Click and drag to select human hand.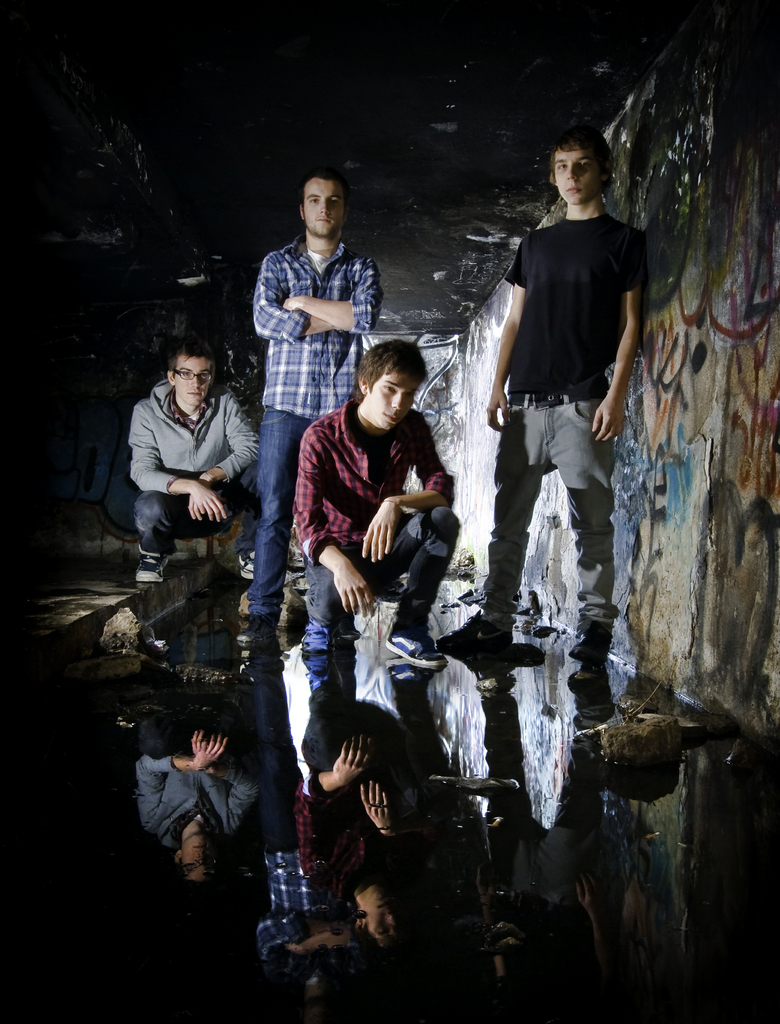
Selection: 184, 498, 200, 517.
